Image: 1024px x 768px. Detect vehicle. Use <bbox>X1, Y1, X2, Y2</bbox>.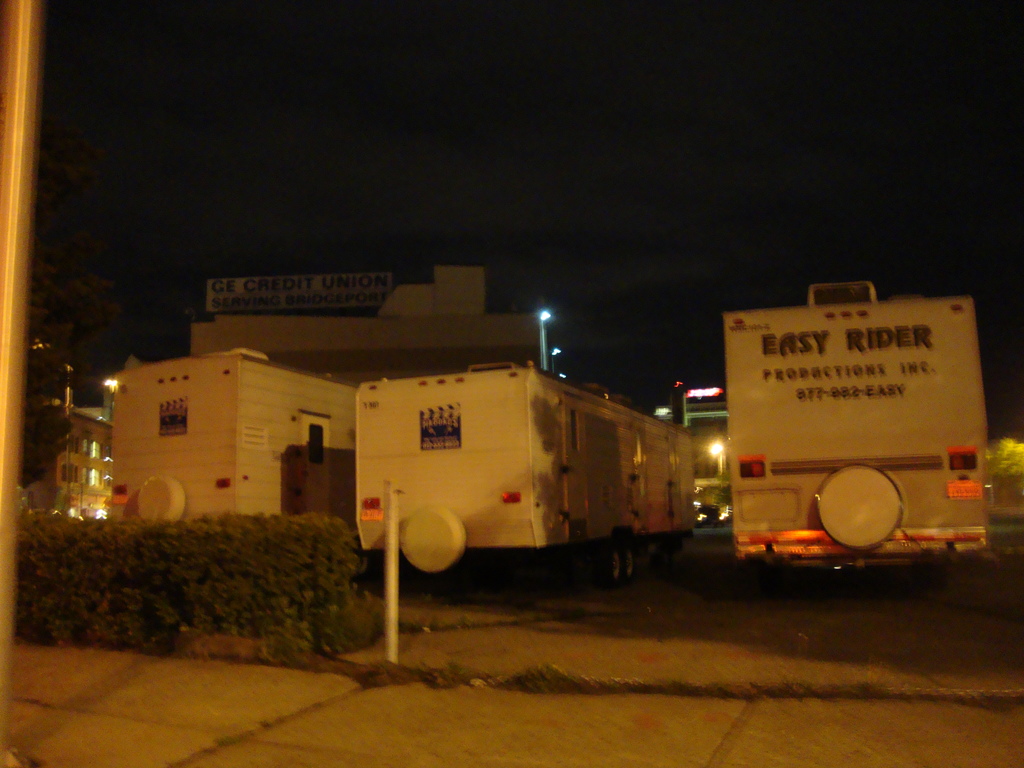
<bbox>100, 347, 356, 524</bbox>.
